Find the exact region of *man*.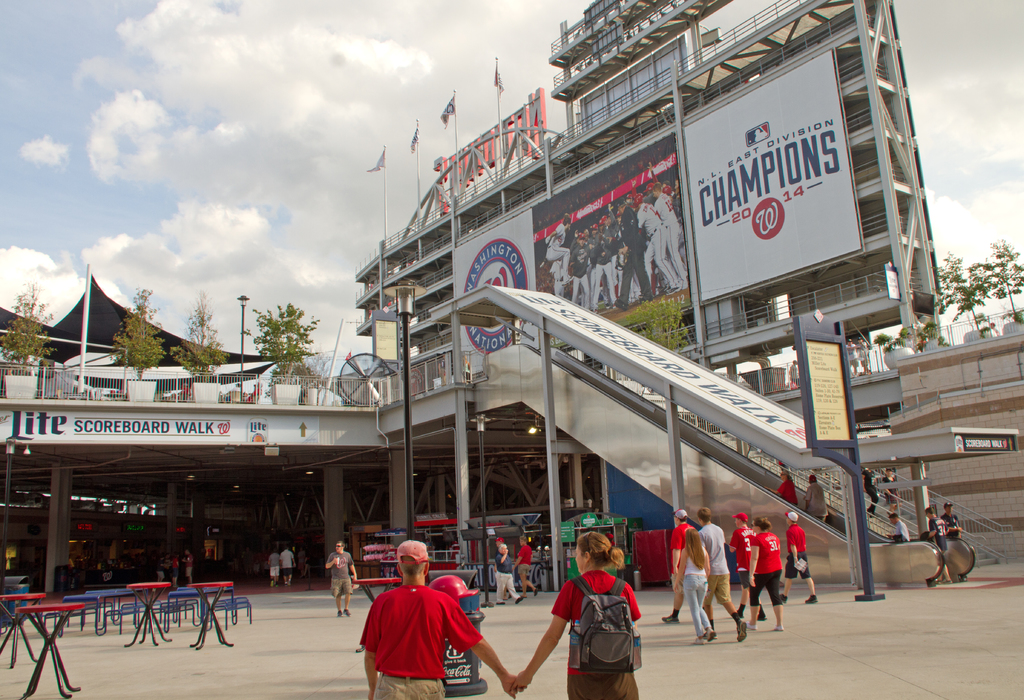
Exact region: 856/334/872/375.
